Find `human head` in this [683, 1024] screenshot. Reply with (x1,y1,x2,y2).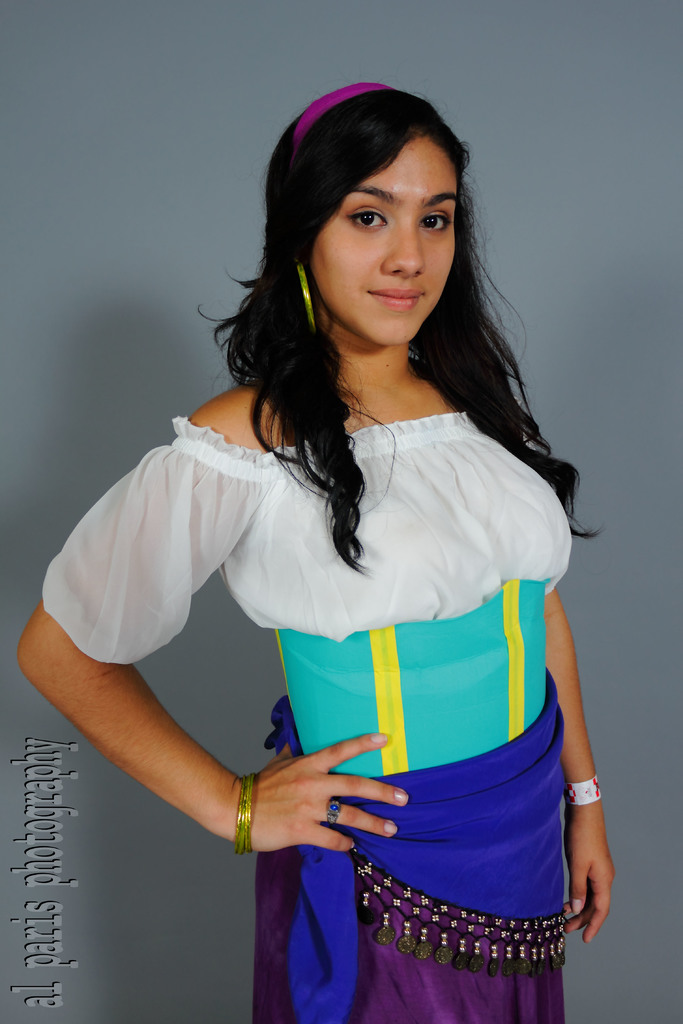
(267,81,477,338).
